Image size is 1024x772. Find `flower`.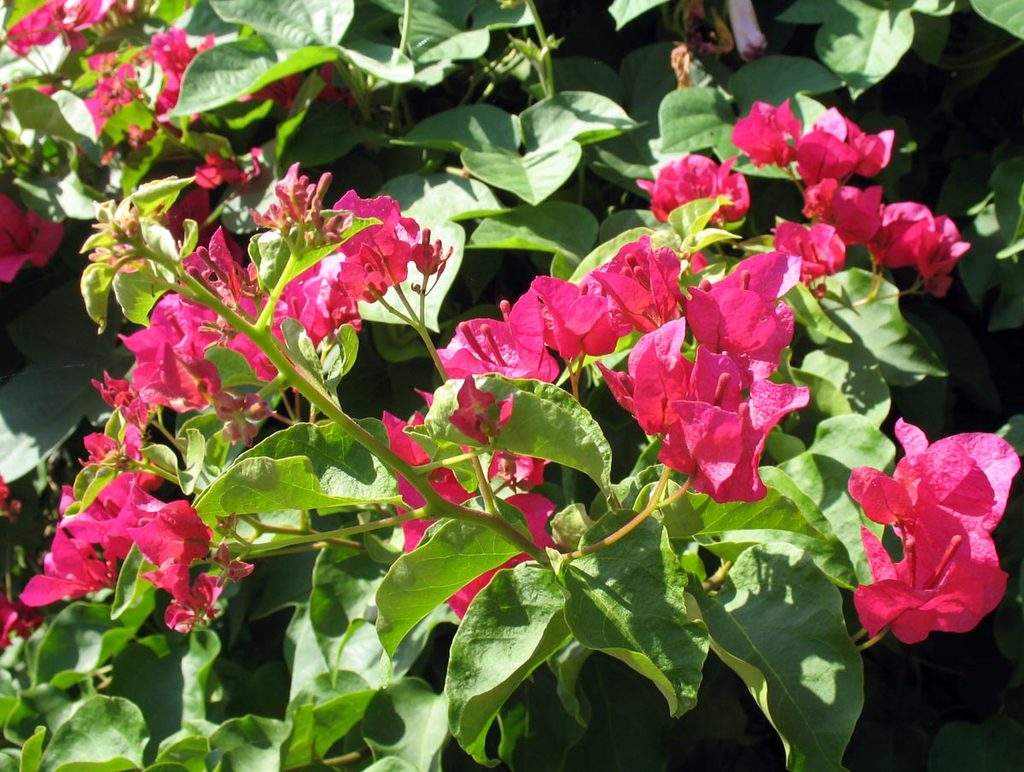
l=427, t=229, r=802, b=620.
